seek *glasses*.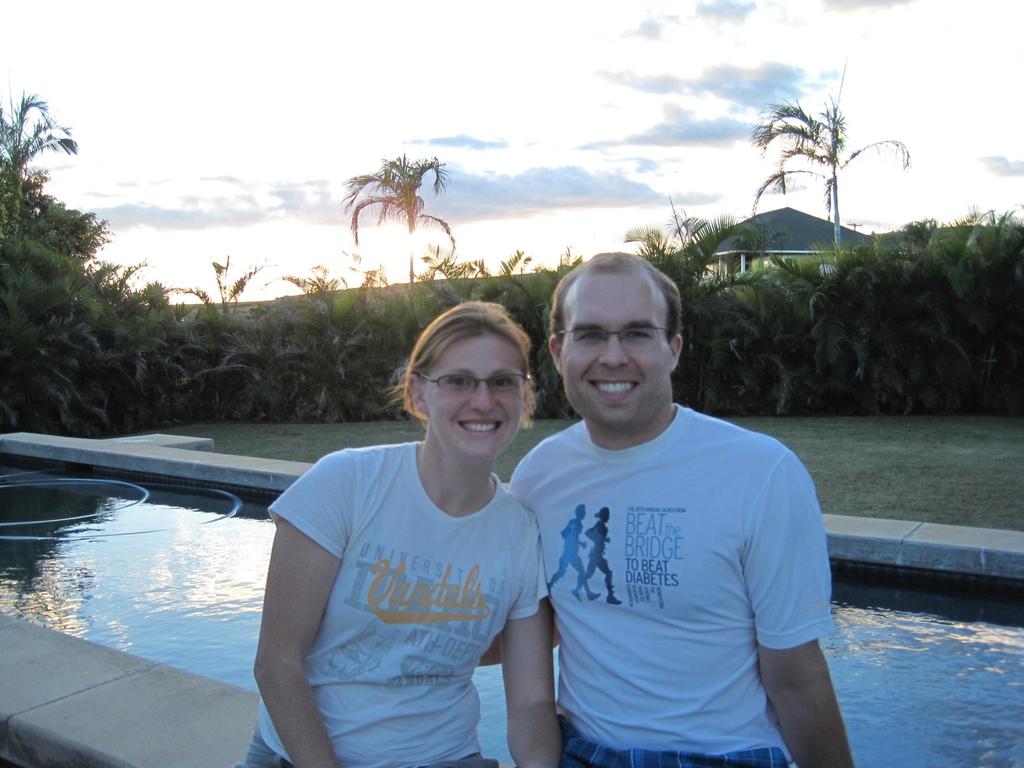
419, 369, 533, 396.
